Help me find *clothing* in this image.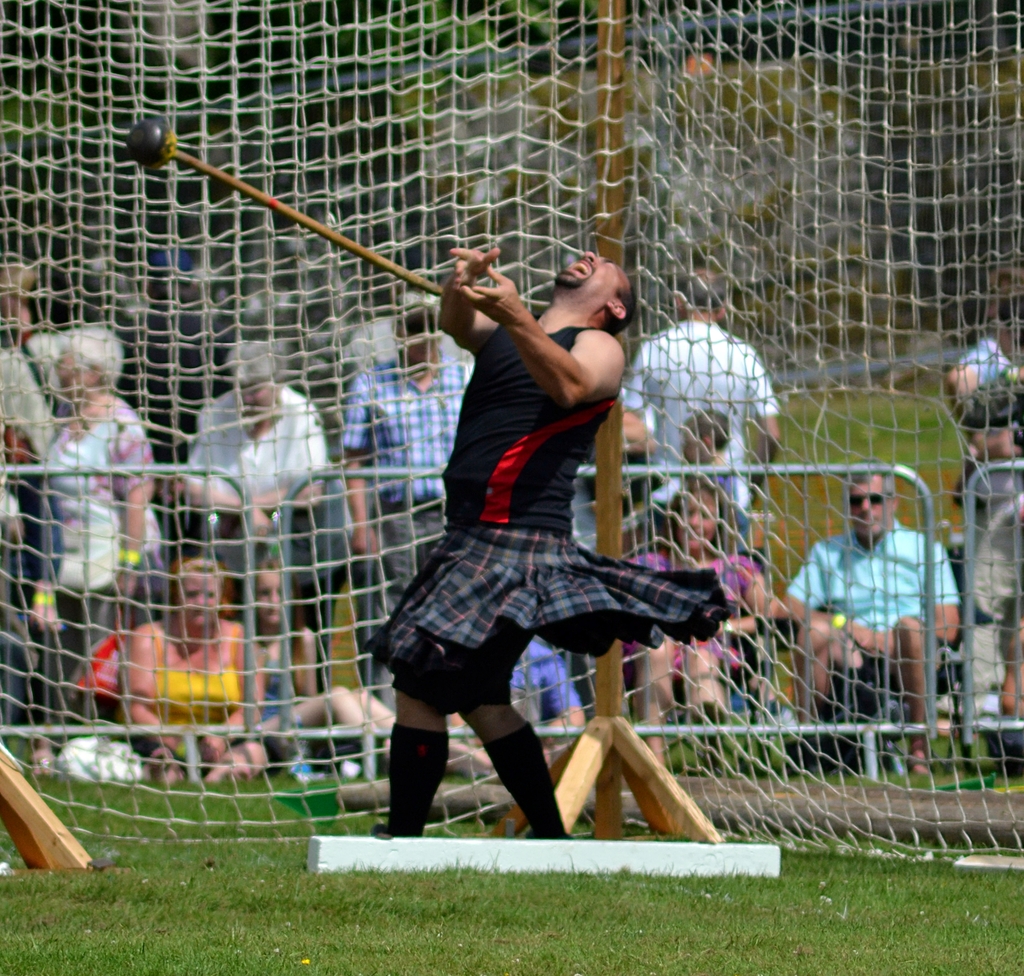
Found it: <box>368,281,703,750</box>.
